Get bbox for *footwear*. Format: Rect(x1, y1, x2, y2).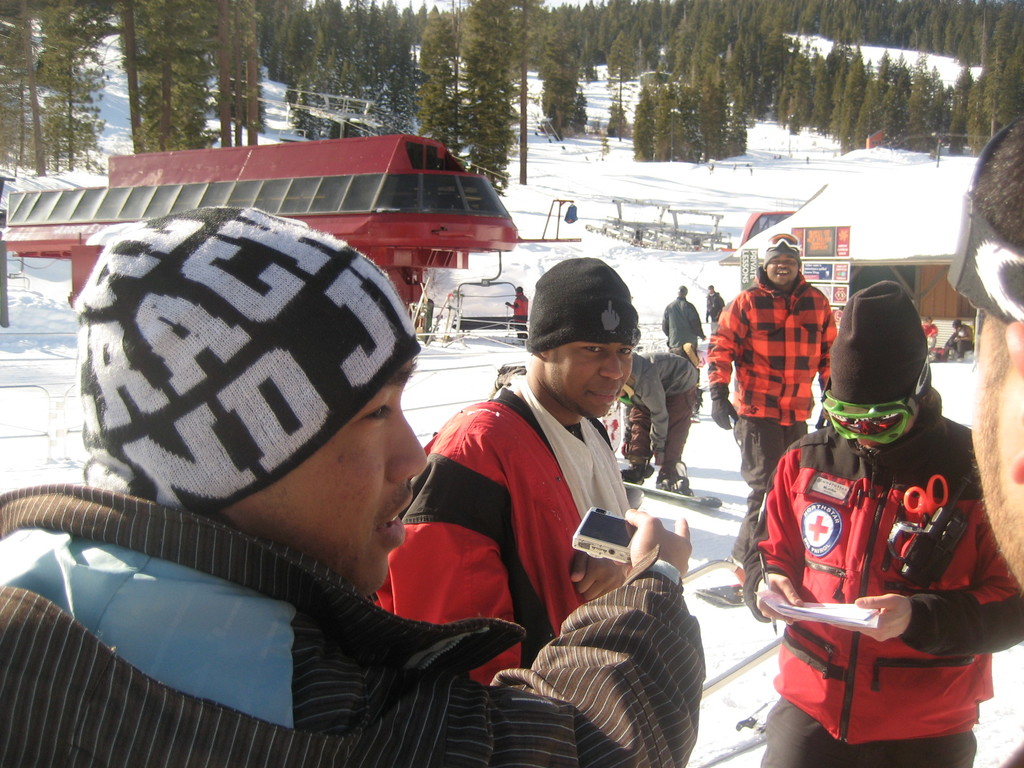
Rect(657, 469, 695, 497).
